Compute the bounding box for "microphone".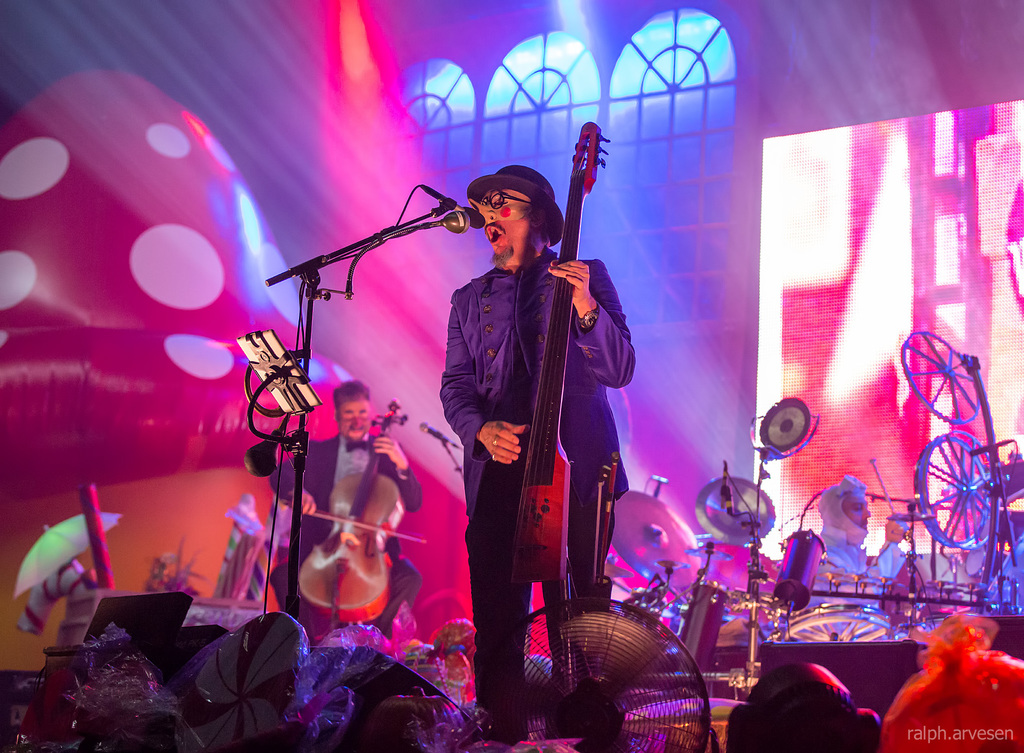
420:178:490:235.
